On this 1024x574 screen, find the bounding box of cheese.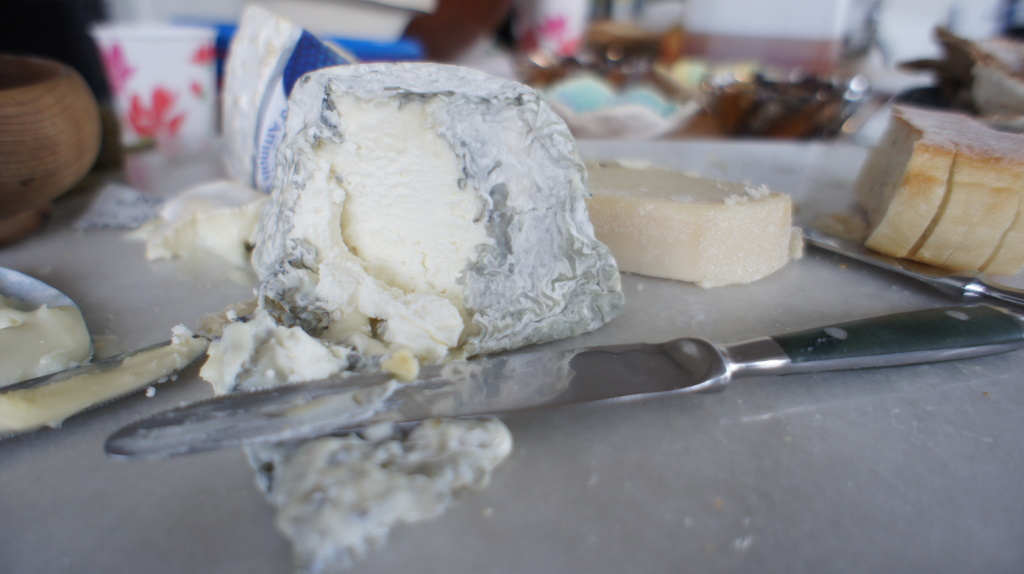
Bounding box: bbox(585, 150, 795, 285).
